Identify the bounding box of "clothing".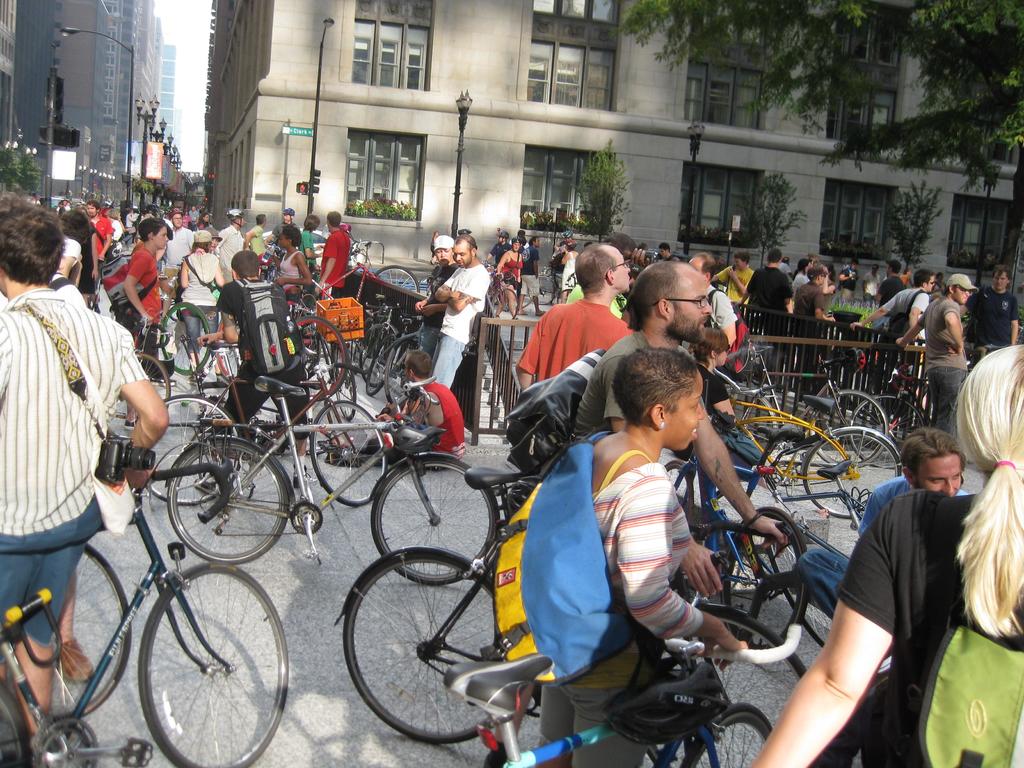
884:284:936:343.
